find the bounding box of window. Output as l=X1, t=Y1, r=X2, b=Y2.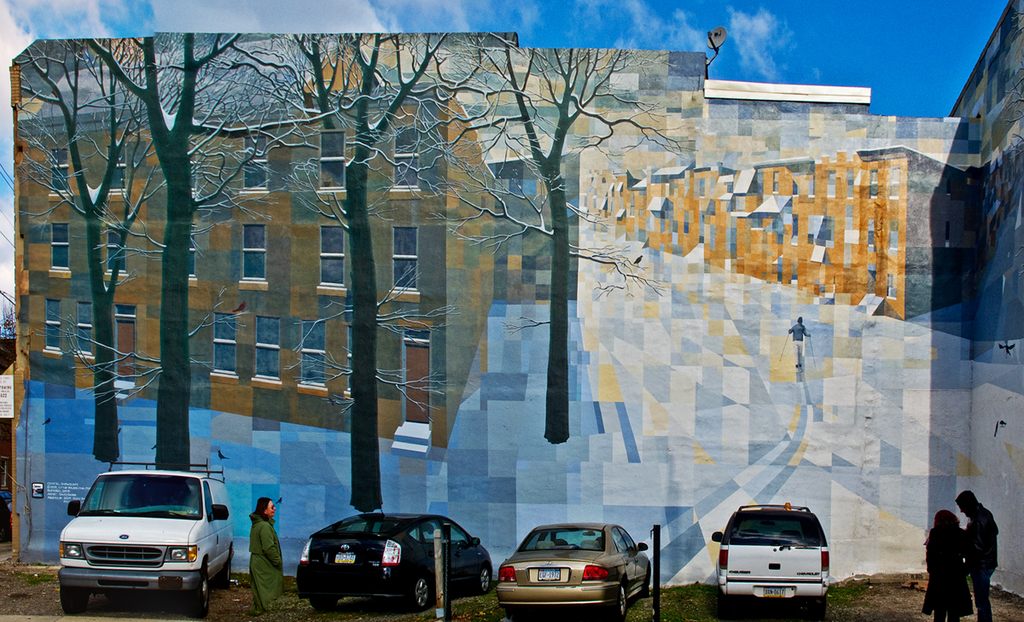
l=302, t=323, r=329, b=388.
